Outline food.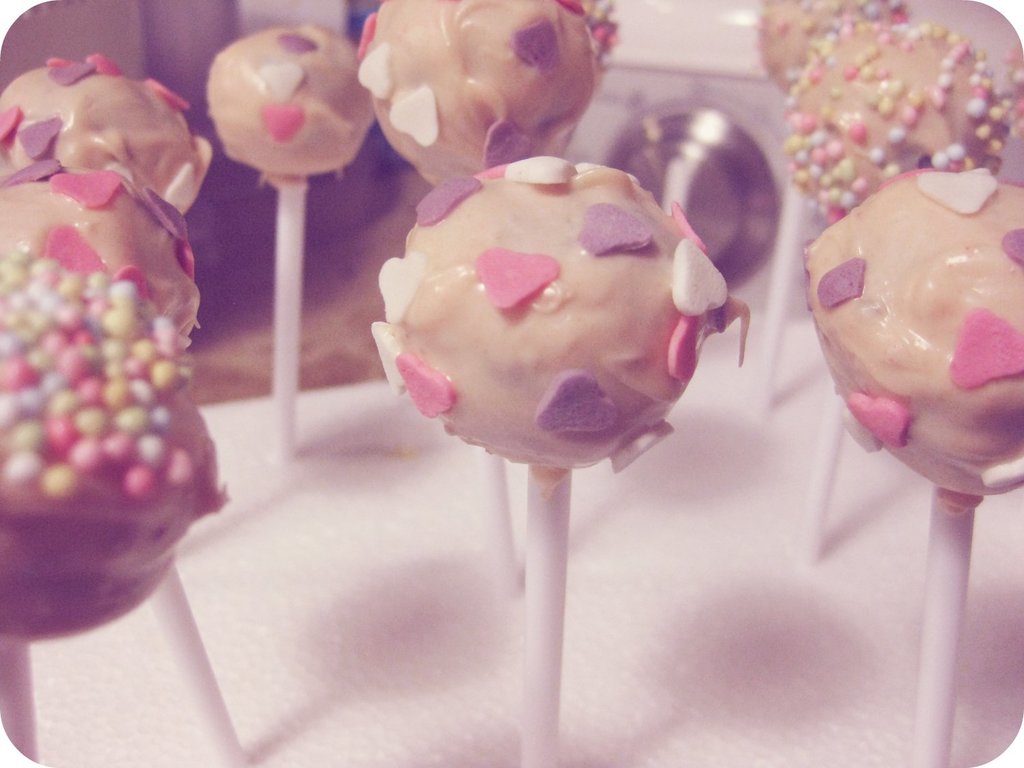
Outline: crop(393, 140, 744, 480).
